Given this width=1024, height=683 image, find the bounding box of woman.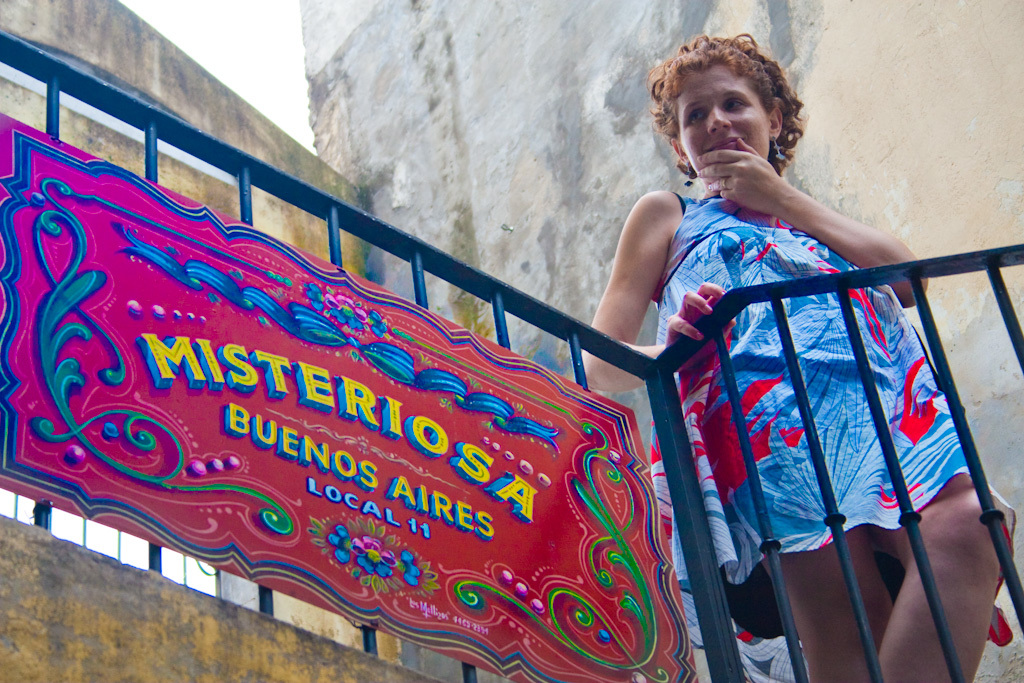
[584,36,1020,682].
